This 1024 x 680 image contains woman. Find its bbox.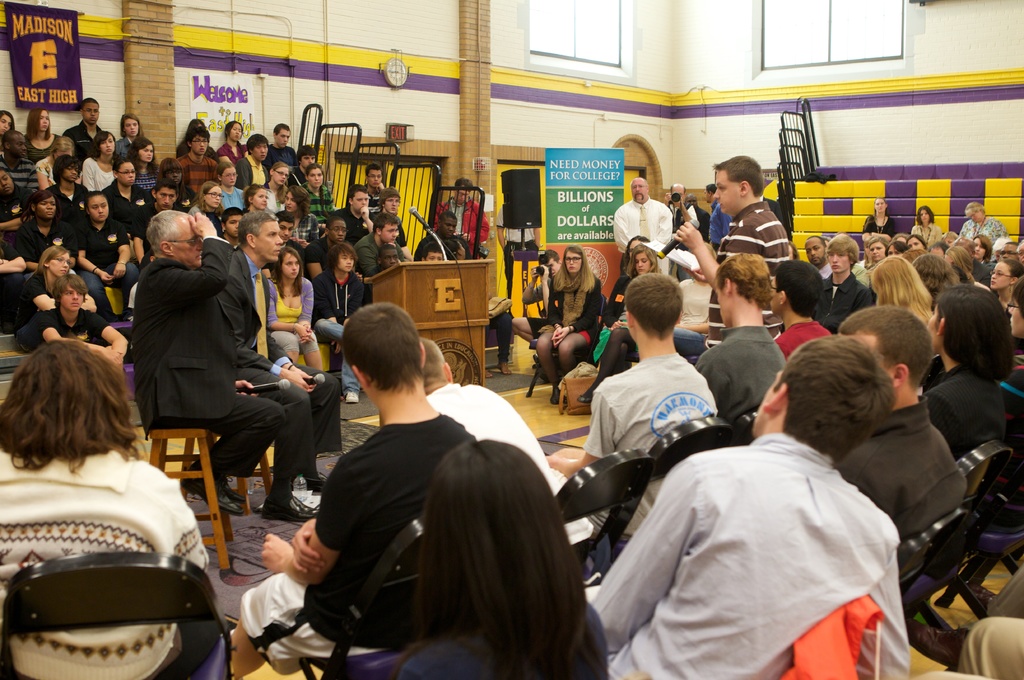
x1=241, y1=183, x2=269, y2=218.
